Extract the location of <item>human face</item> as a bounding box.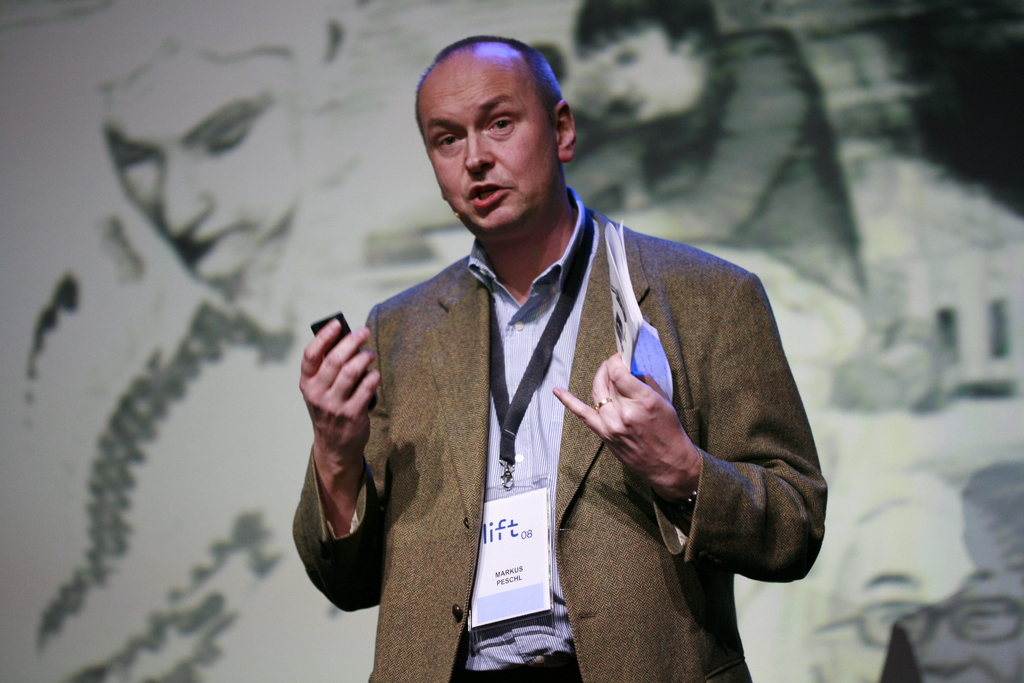
left=102, top=48, right=295, bottom=278.
